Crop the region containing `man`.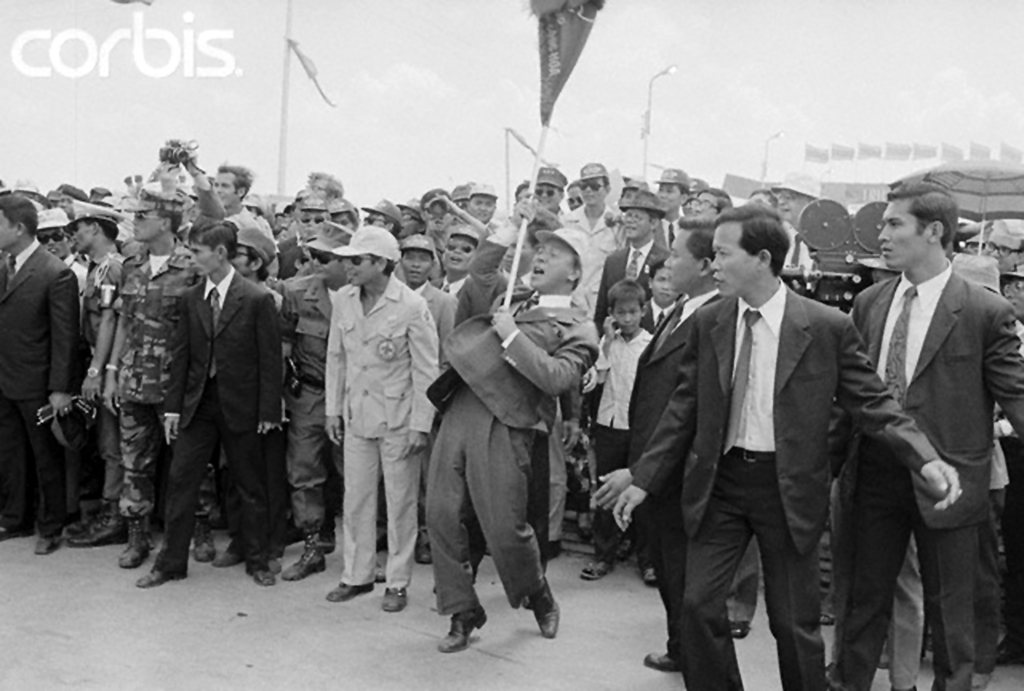
Crop region: [124, 183, 203, 571].
